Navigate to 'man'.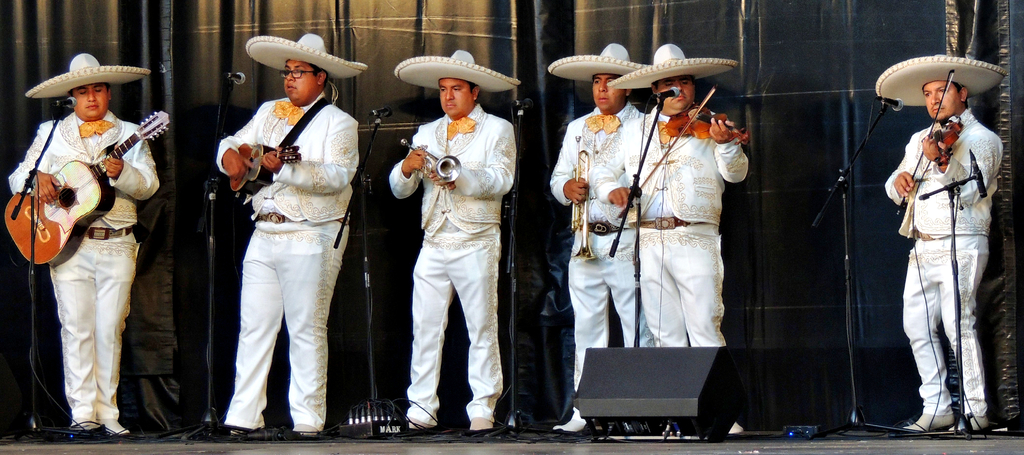
Navigation target: bbox(545, 48, 656, 432).
